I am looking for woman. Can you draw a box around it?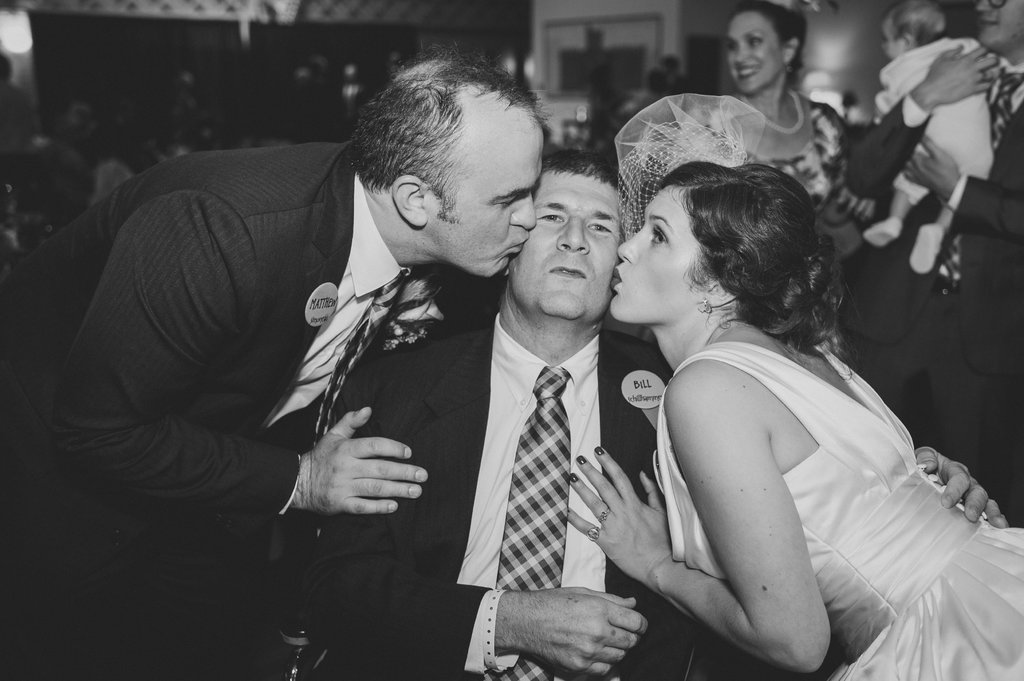
Sure, the bounding box is crop(587, 162, 944, 666).
